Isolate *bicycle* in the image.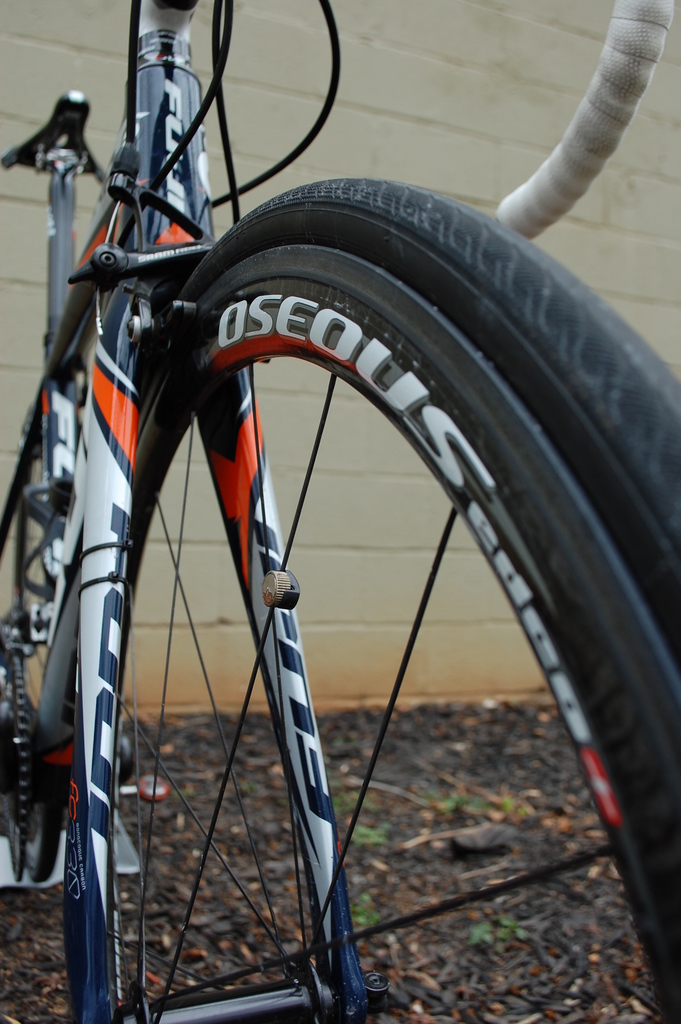
Isolated region: BBox(12, 10, 671, 1023).
